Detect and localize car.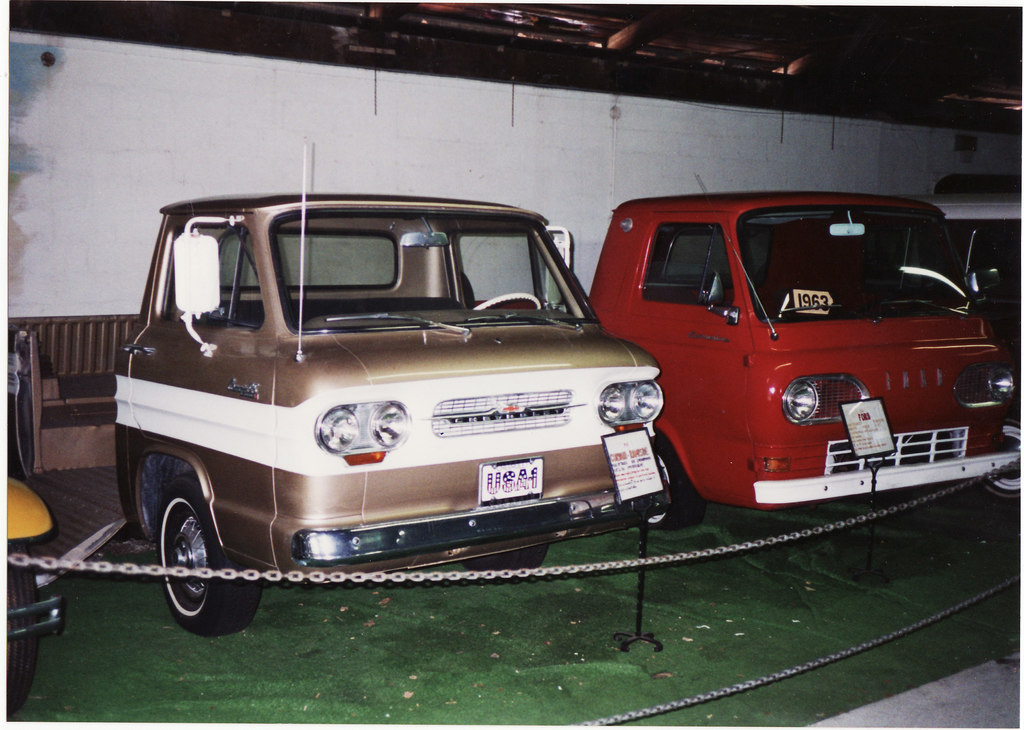
Localized at rect(0, 477, 65, 717).
